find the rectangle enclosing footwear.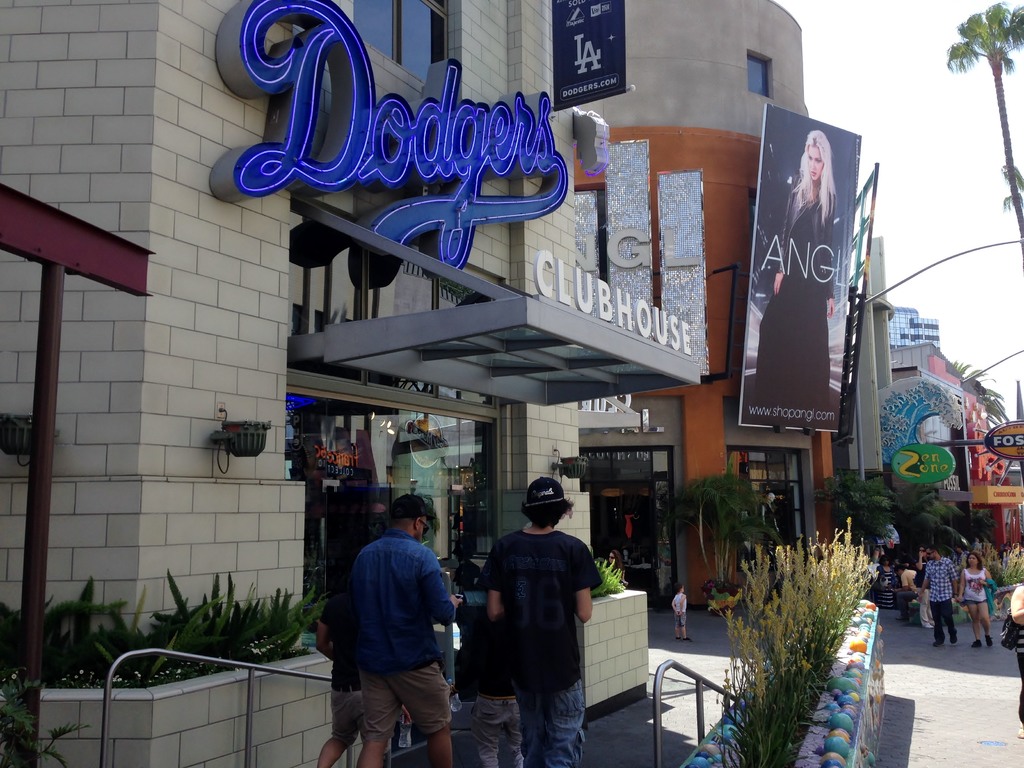
(x1=684, y1=636, x2=693, y2=641).
